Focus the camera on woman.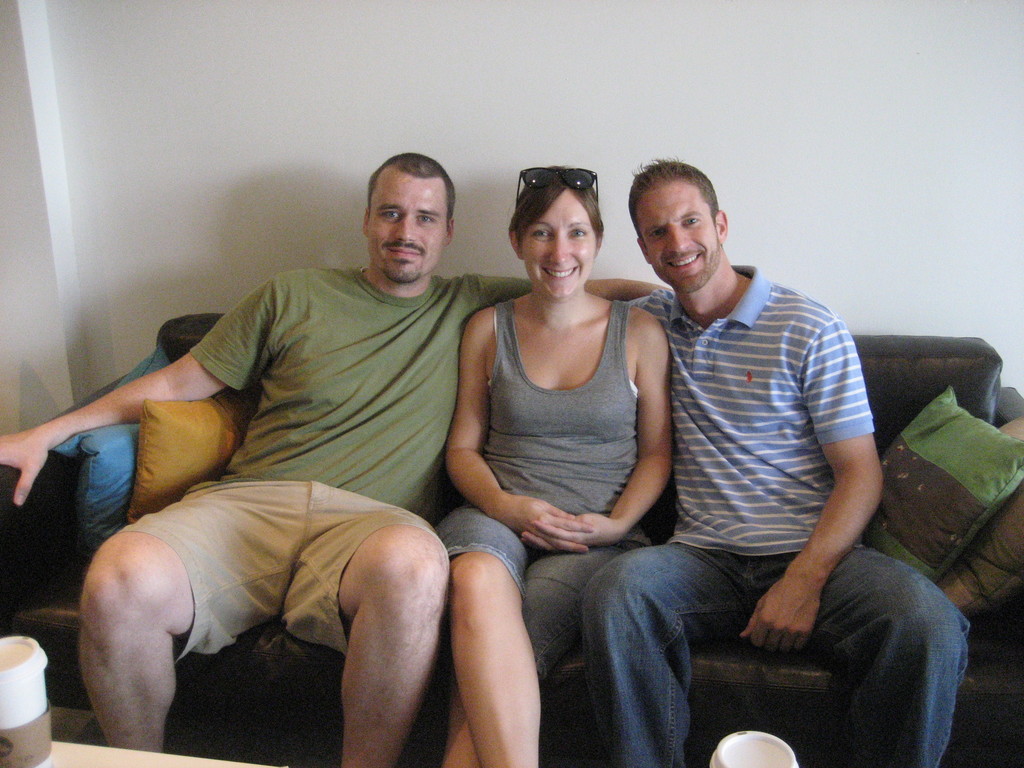
Focus region: {"x1": 429, "y1": 170, "x2": 669, "y2": 767}.
